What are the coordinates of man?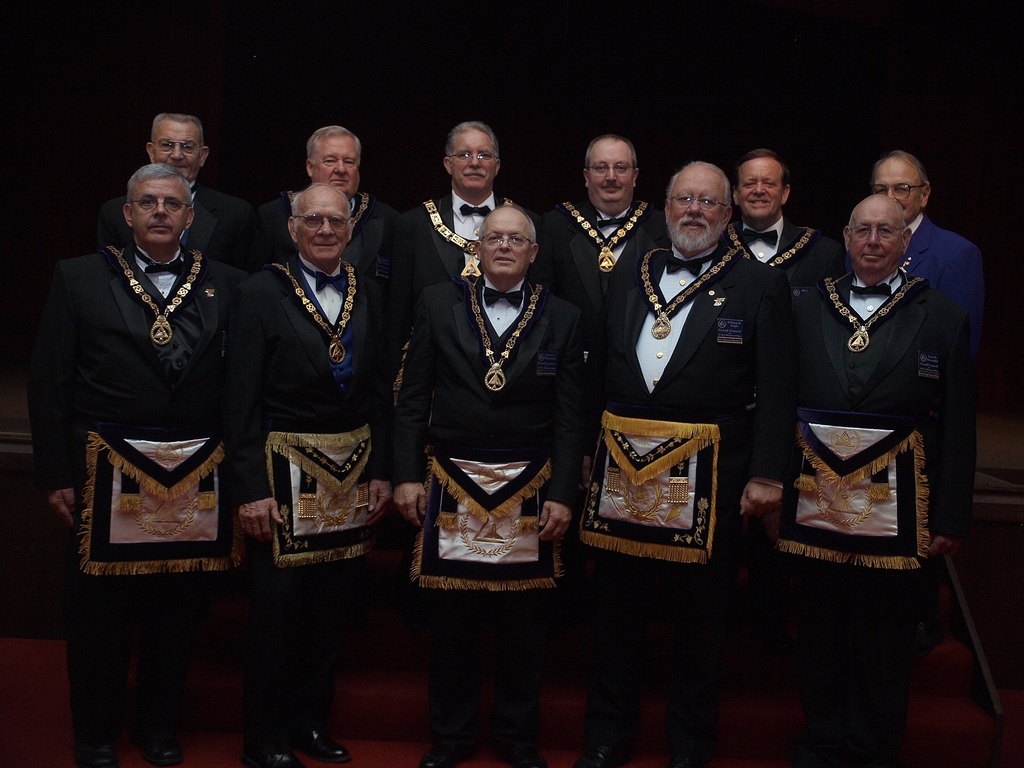
rect(26, 157, 252, 767).
